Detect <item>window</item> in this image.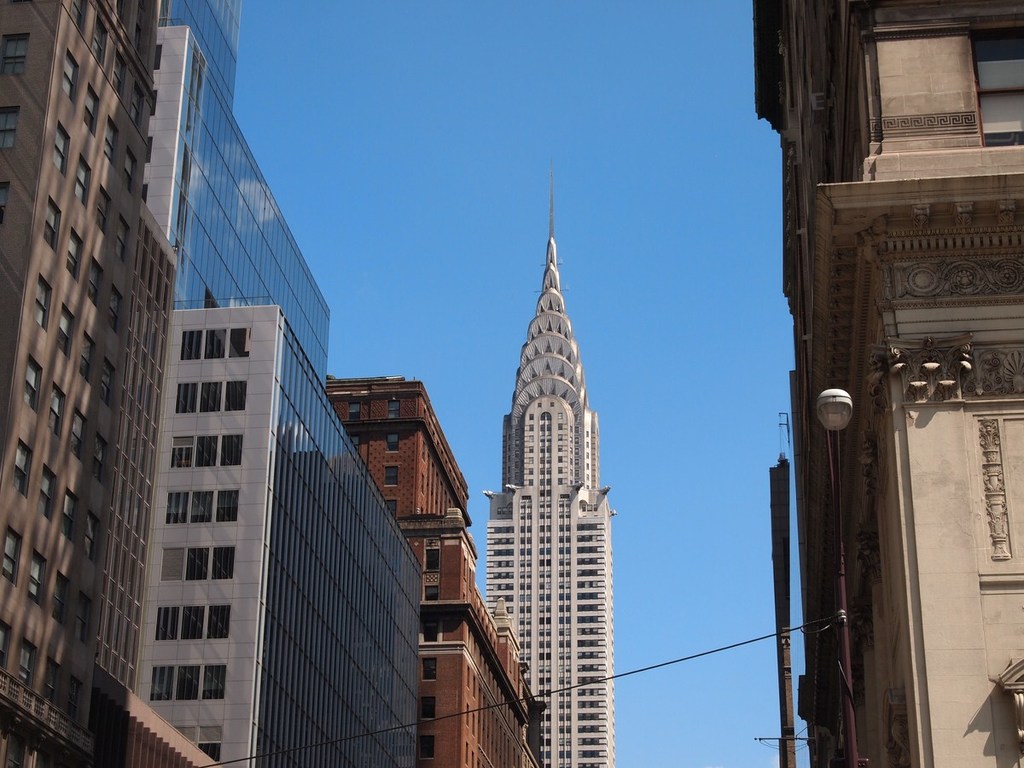
Detection: [73,154,91,204].
